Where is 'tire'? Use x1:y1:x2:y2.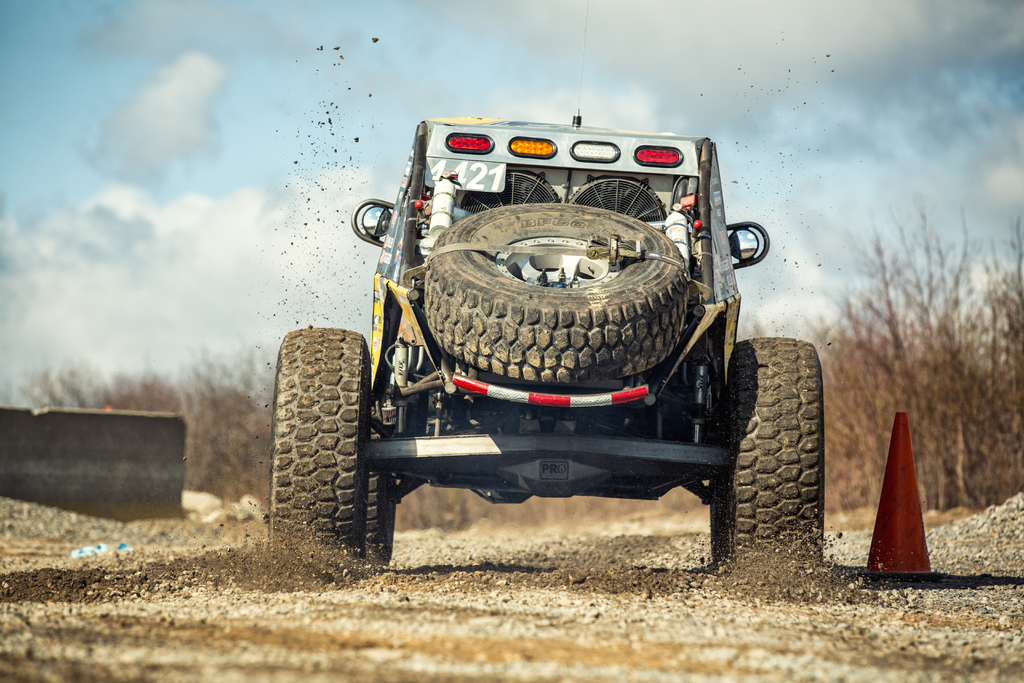
727:338:836:577.
